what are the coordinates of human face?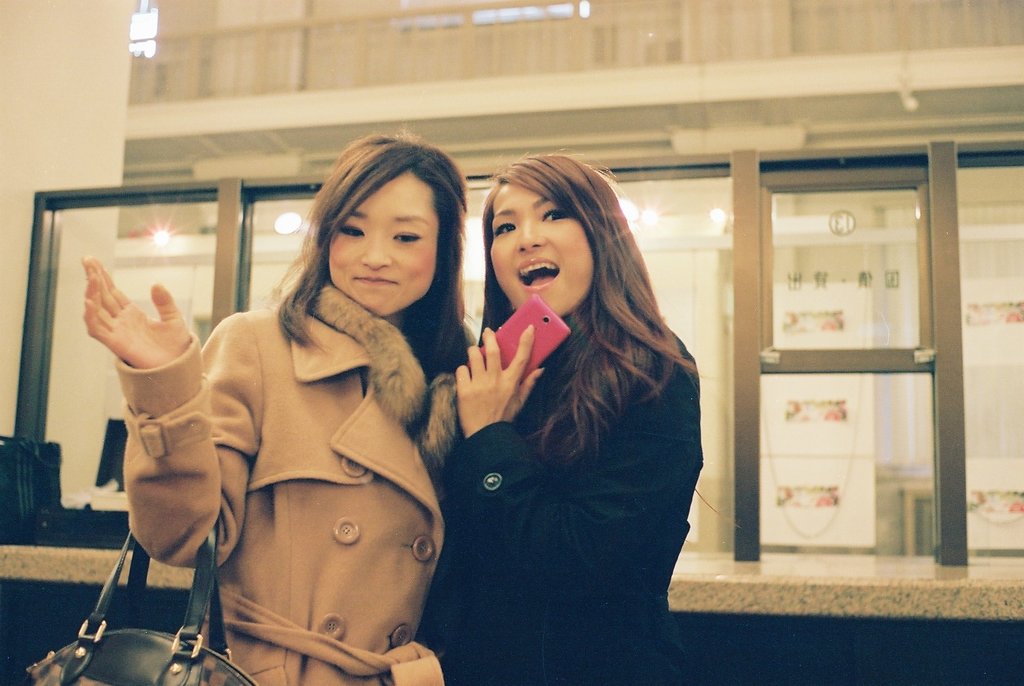
[490,185,596,315].
